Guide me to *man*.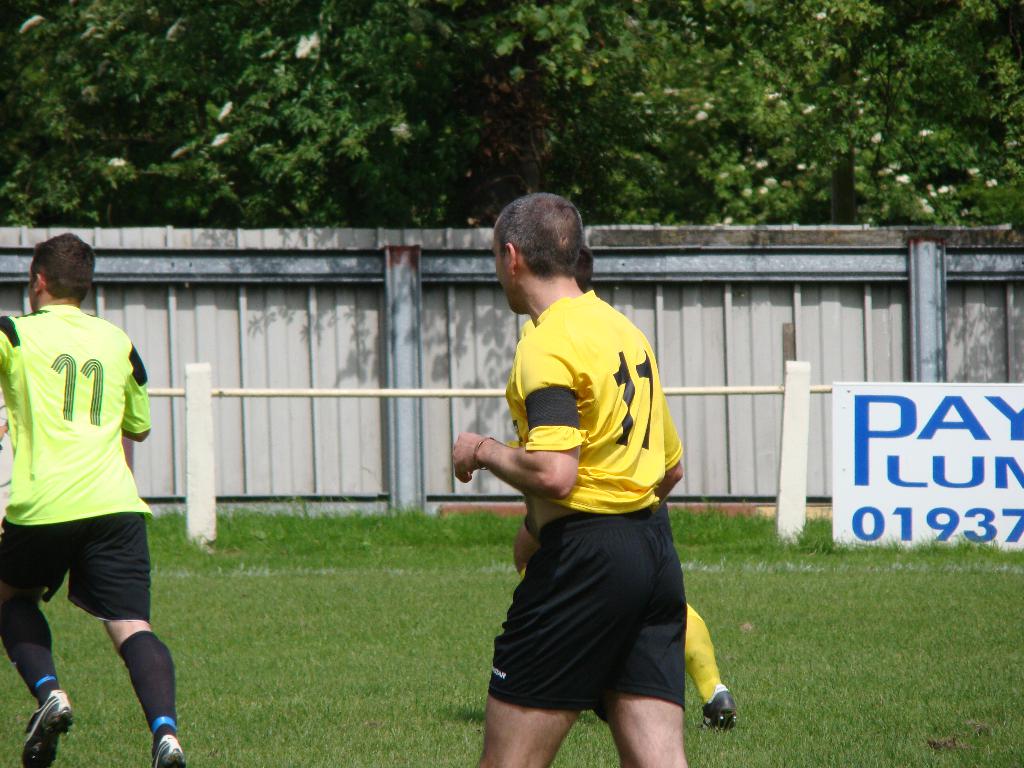
Guidance: <region>452, 189, 683, 767</region>.
